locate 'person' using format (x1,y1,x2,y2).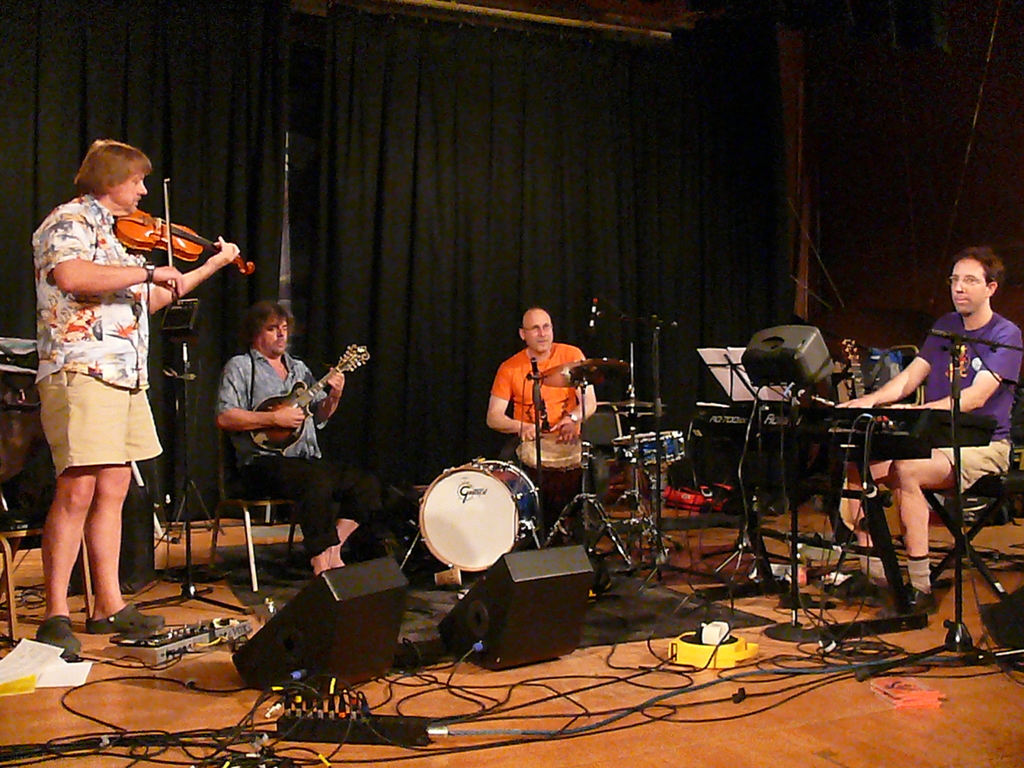
(213,300,384,579).
